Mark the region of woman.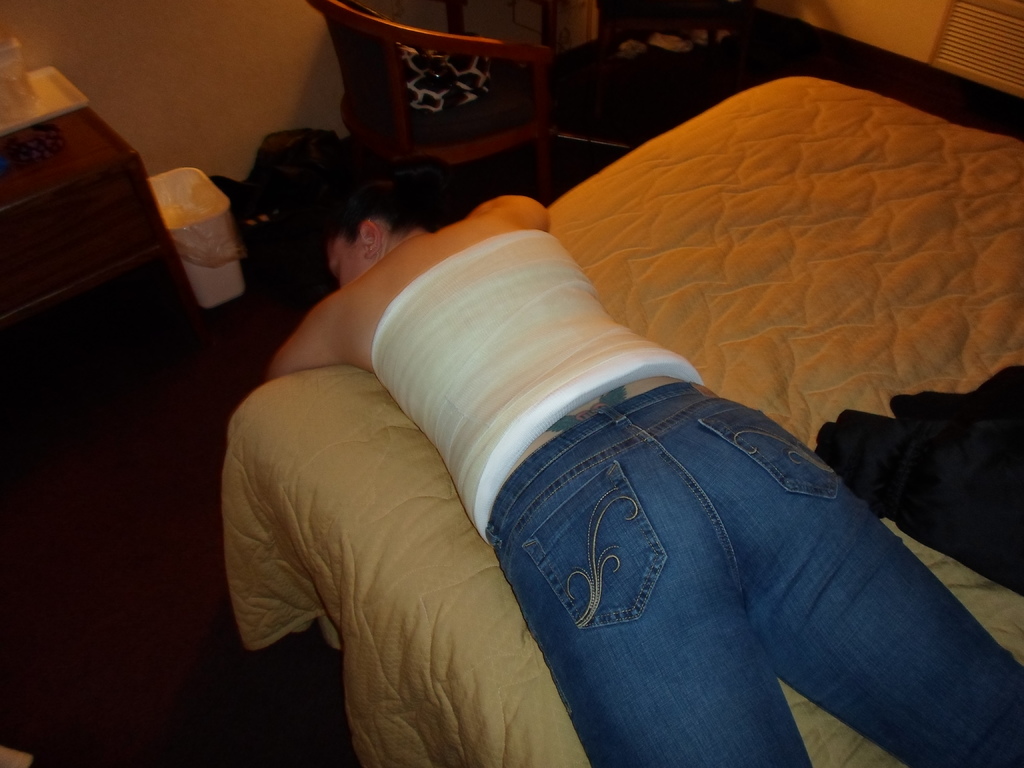
Region: left=223, top=83, right=1023, bottom=756.
